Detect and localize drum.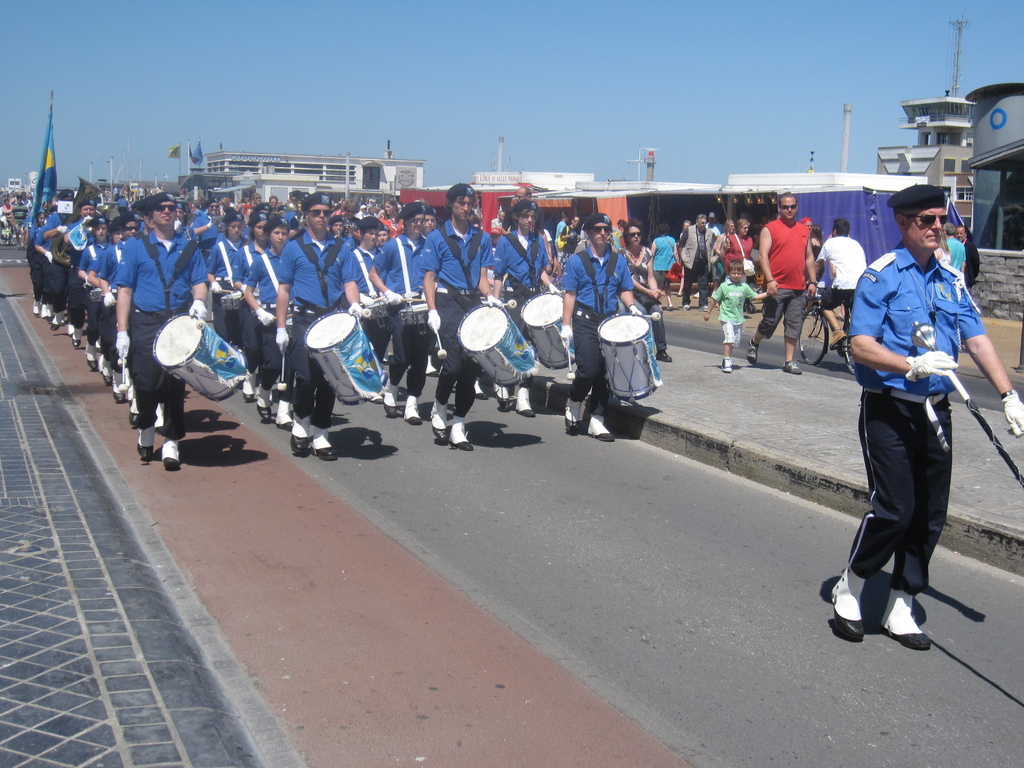
Localized at bbox=[88, 288, 103, 303].
